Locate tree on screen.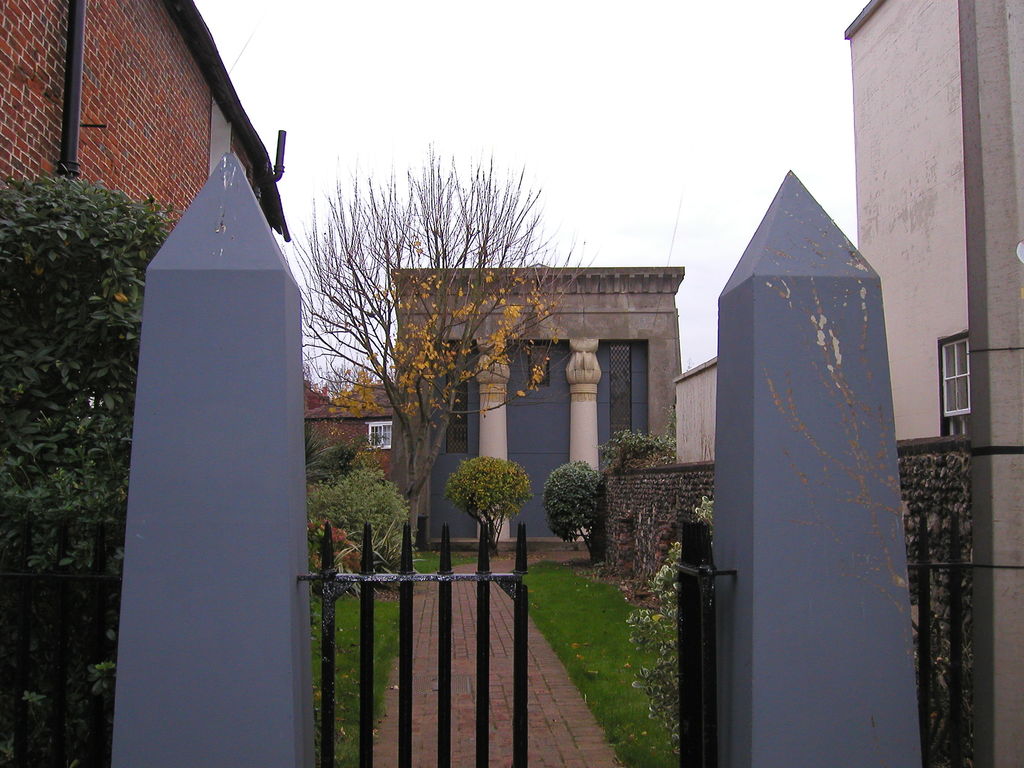
On screen at <bbox>301, 456, 420, 590</bbox>.
